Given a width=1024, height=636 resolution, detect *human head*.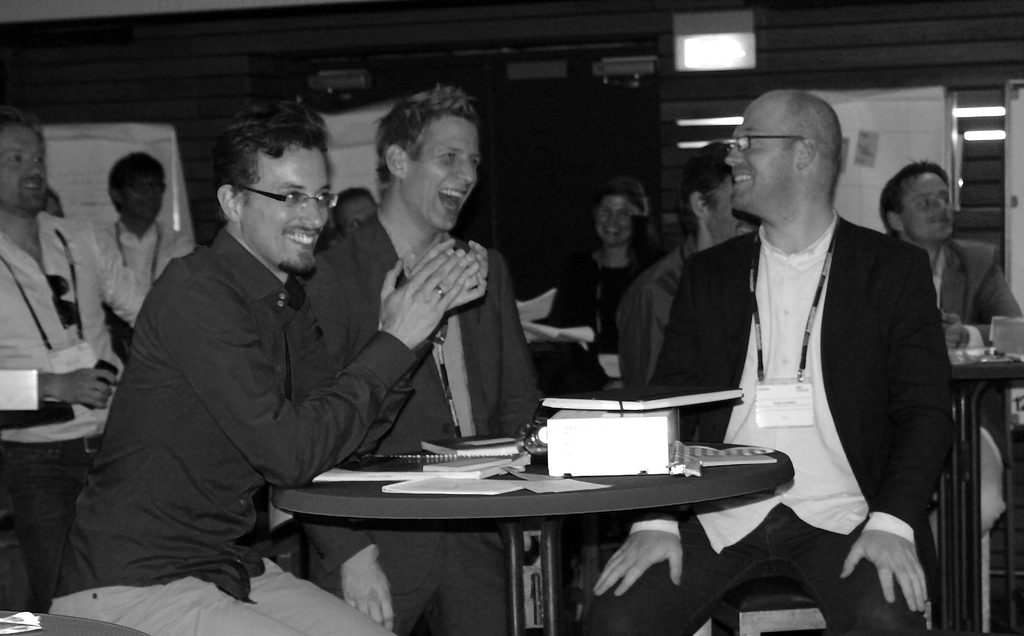
Rect(719, 86, 840, 218).
